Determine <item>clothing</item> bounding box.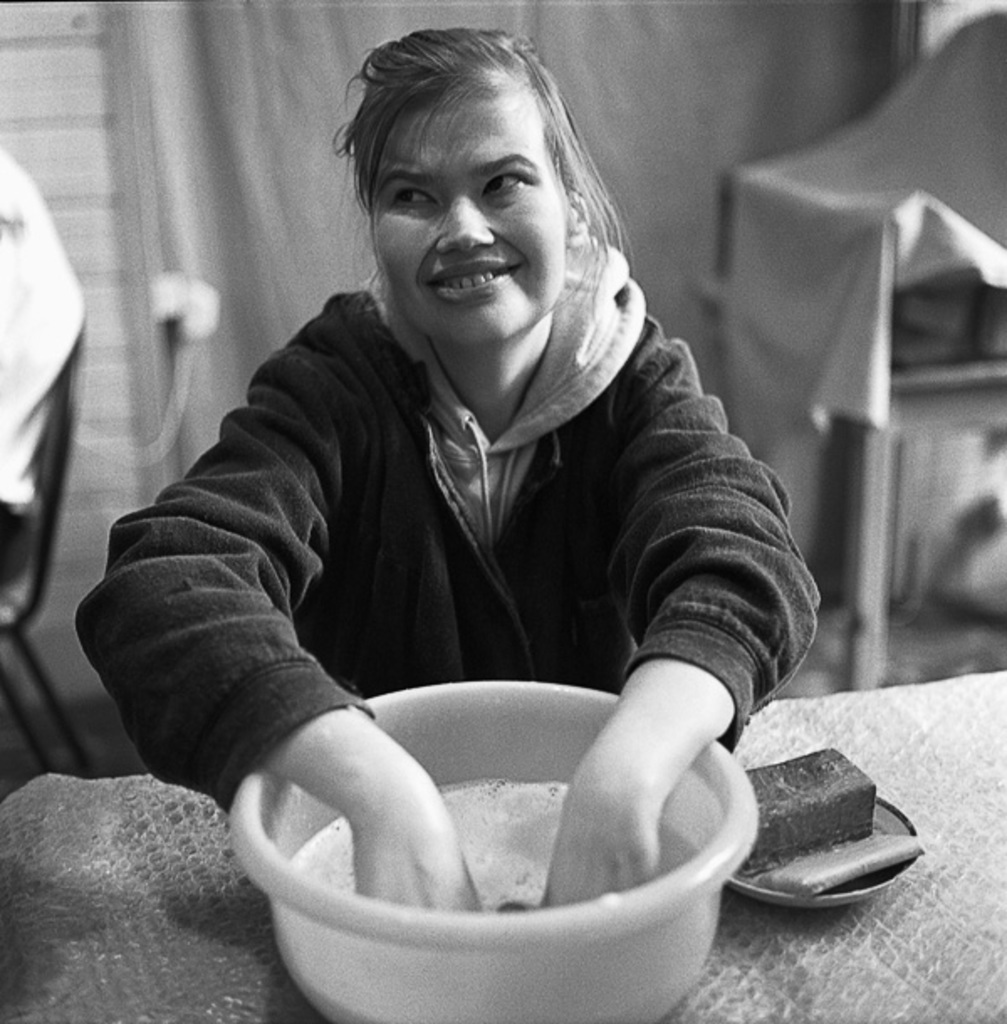
Determined: x1=86 y1=260 x2=846 y2=816.
